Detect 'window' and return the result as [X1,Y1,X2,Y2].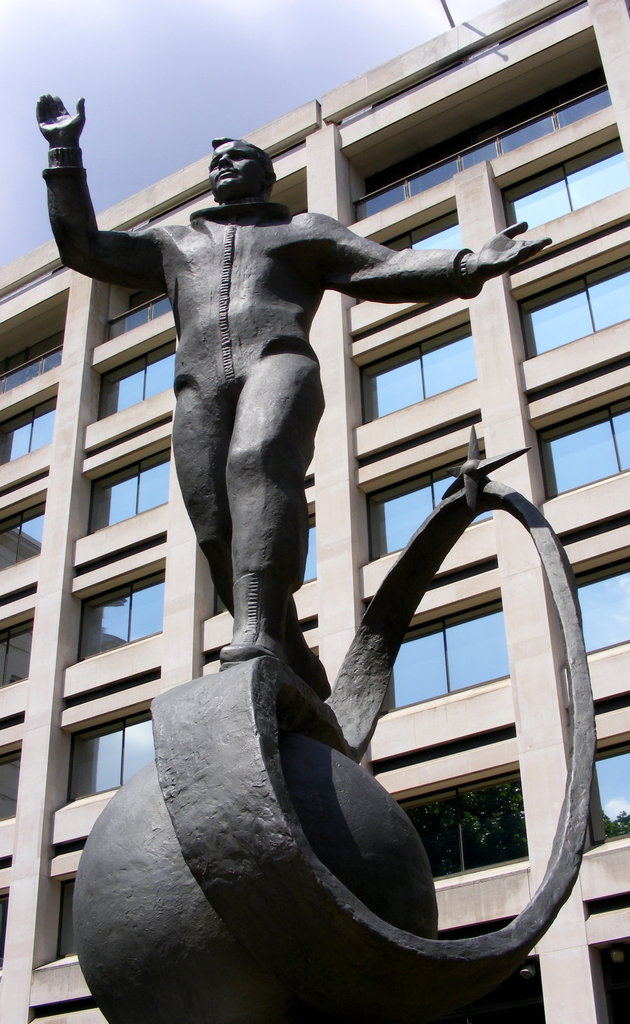
[357,326,472,428].
